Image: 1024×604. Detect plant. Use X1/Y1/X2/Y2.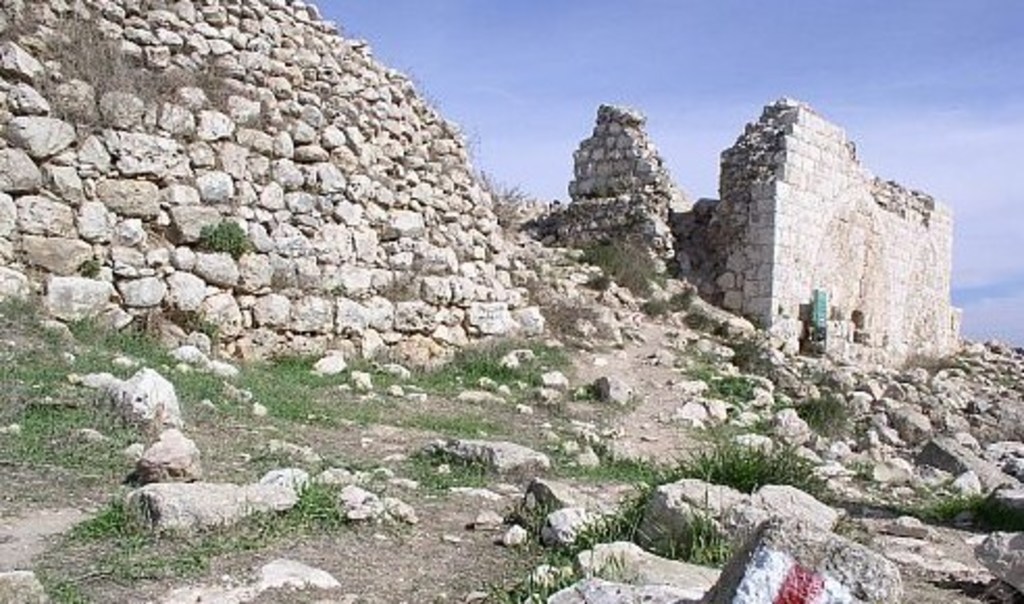
689/312/733/350.
